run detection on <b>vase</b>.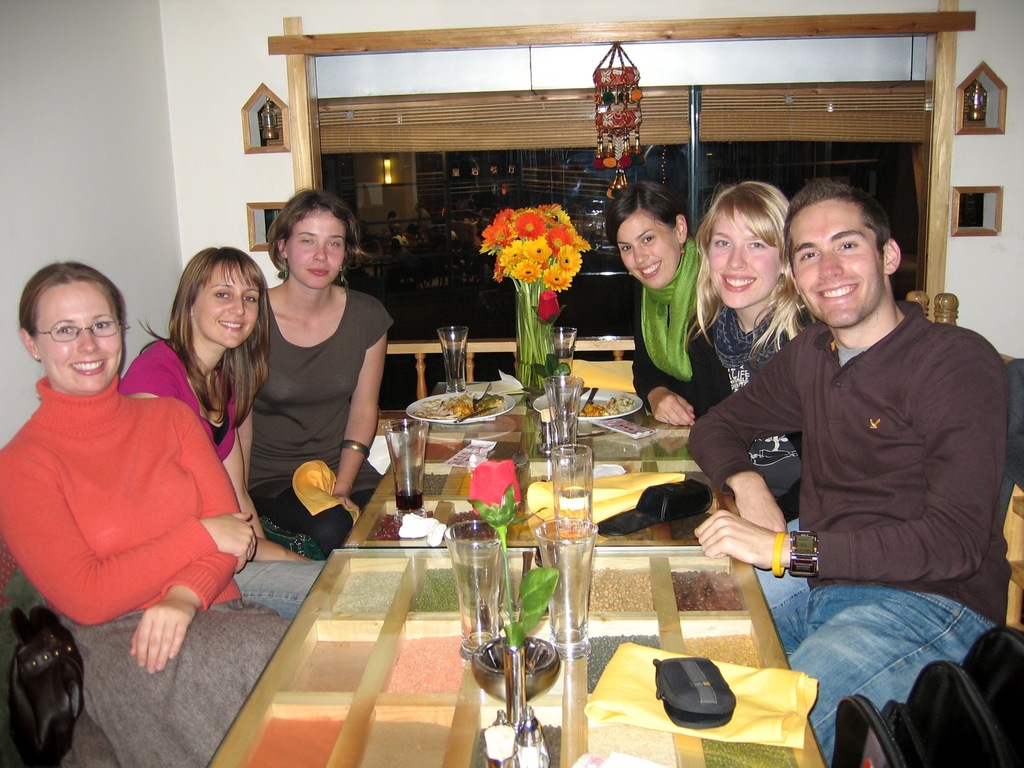
Result: 516 290 563 392.
